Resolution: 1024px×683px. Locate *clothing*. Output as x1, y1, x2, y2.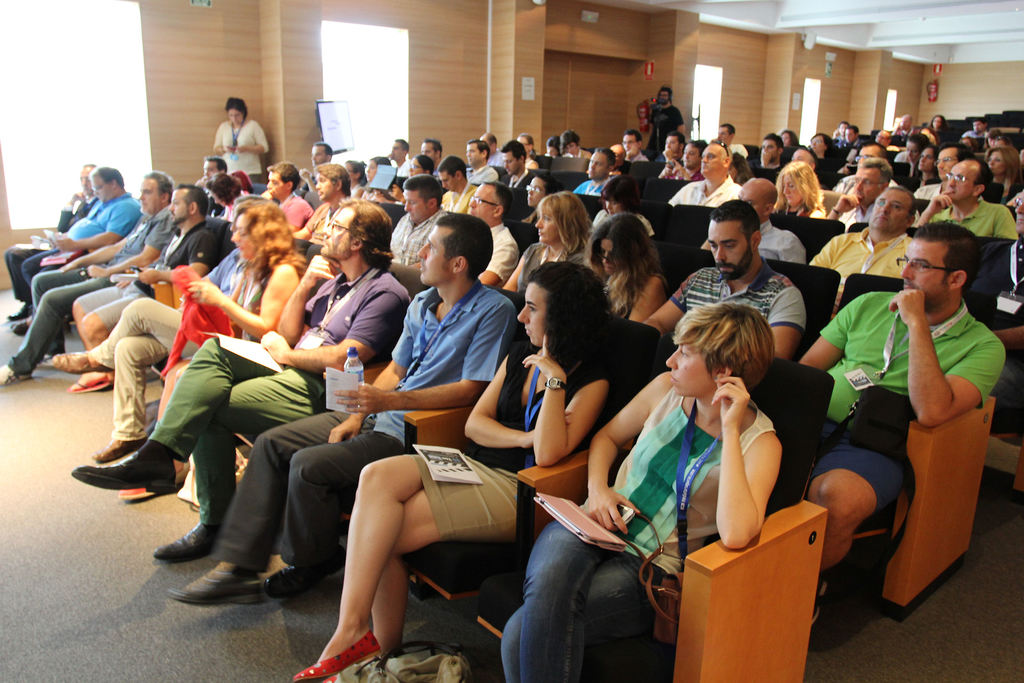
933, 201, 1018, 238.
